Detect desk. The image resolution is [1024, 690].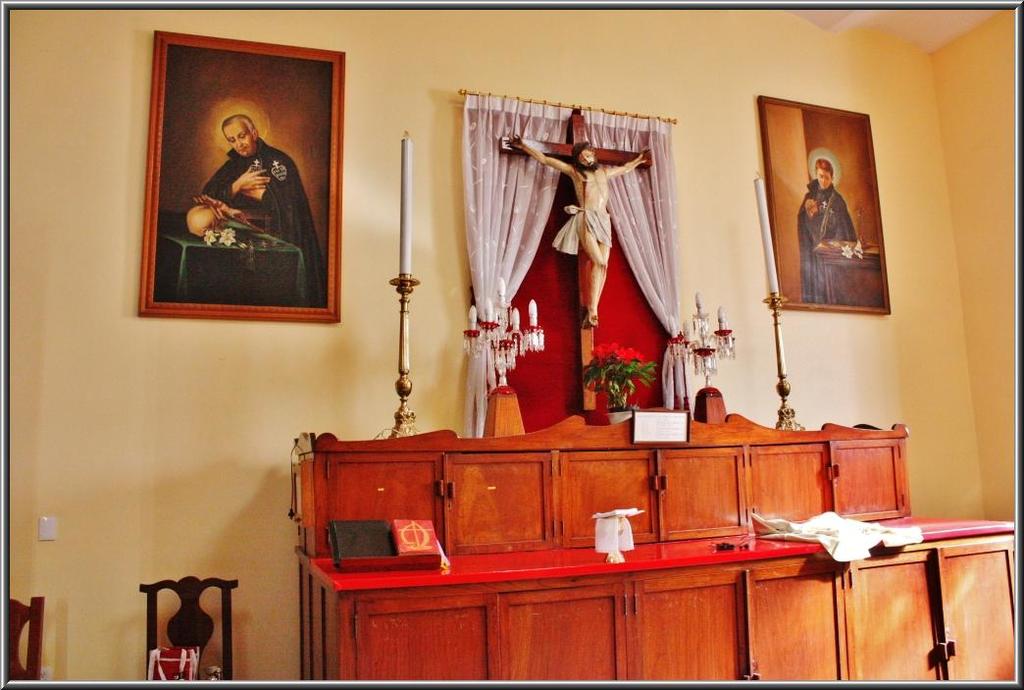
left=249, top=426, right=963, bottom=675.
